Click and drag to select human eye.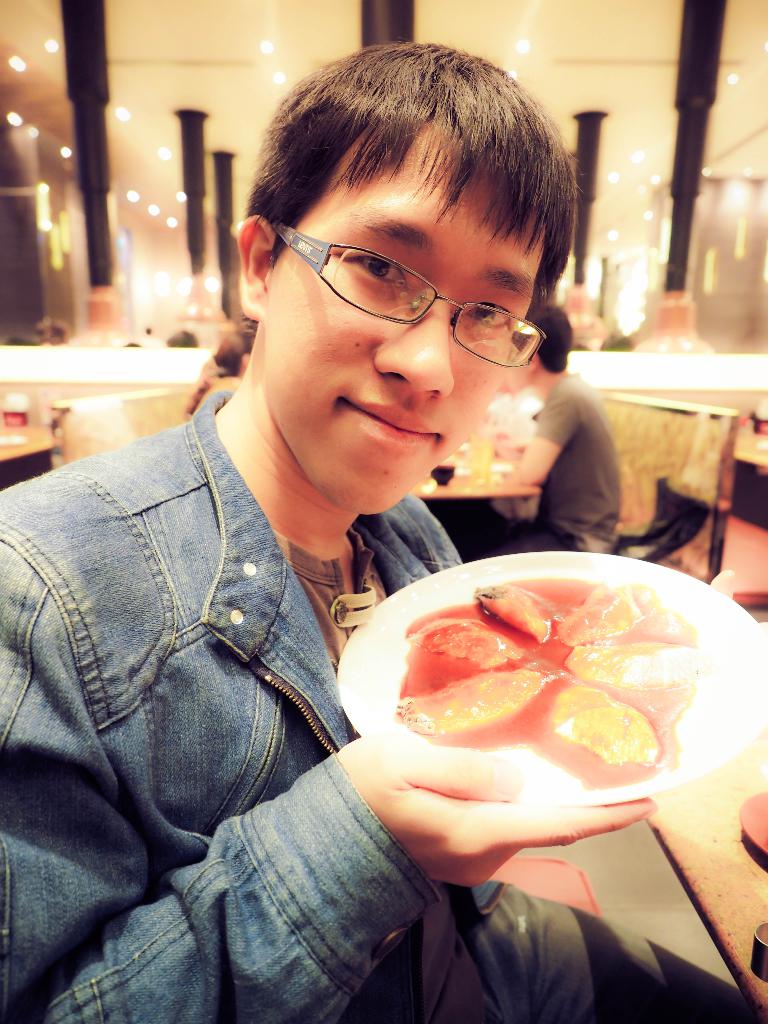
Selection: 452,282,529,339.
